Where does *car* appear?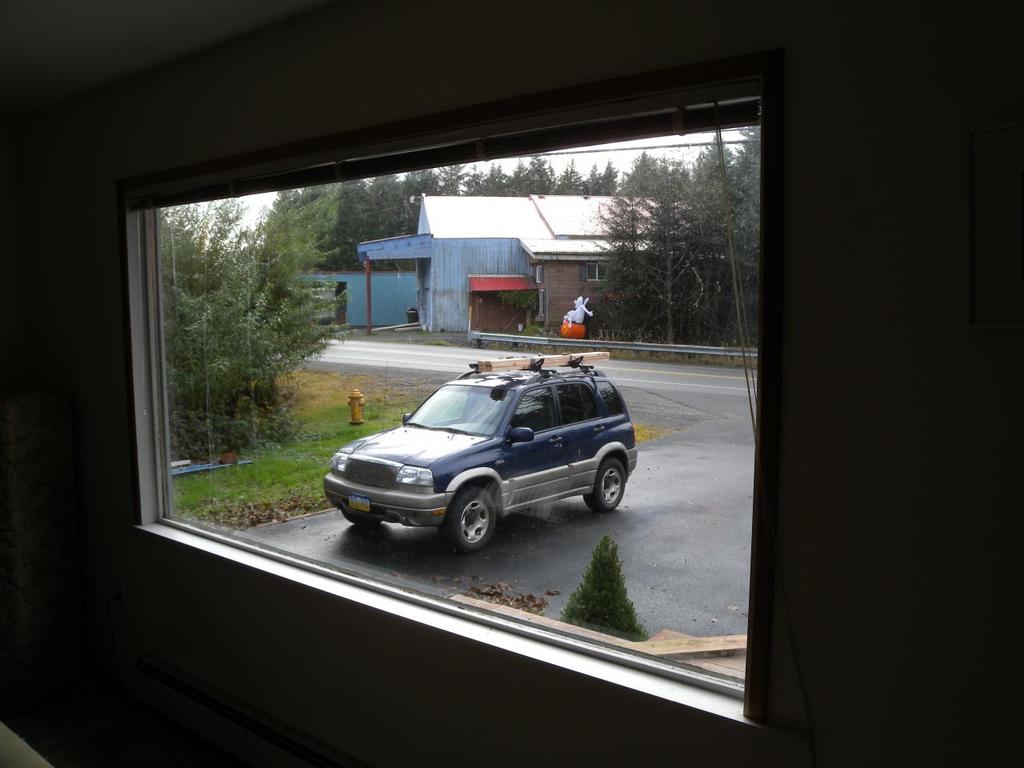
Appears at bbox(312, 362, 633, 558).
